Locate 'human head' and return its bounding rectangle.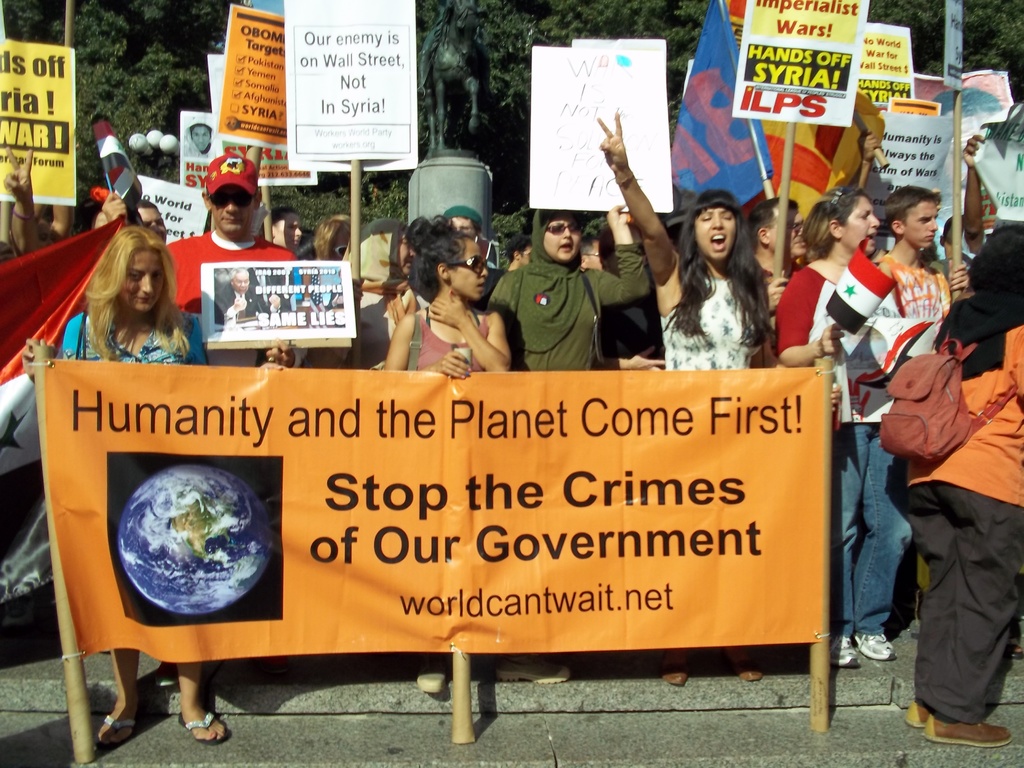
[left=938, top=222, right=963, bottom=258].
